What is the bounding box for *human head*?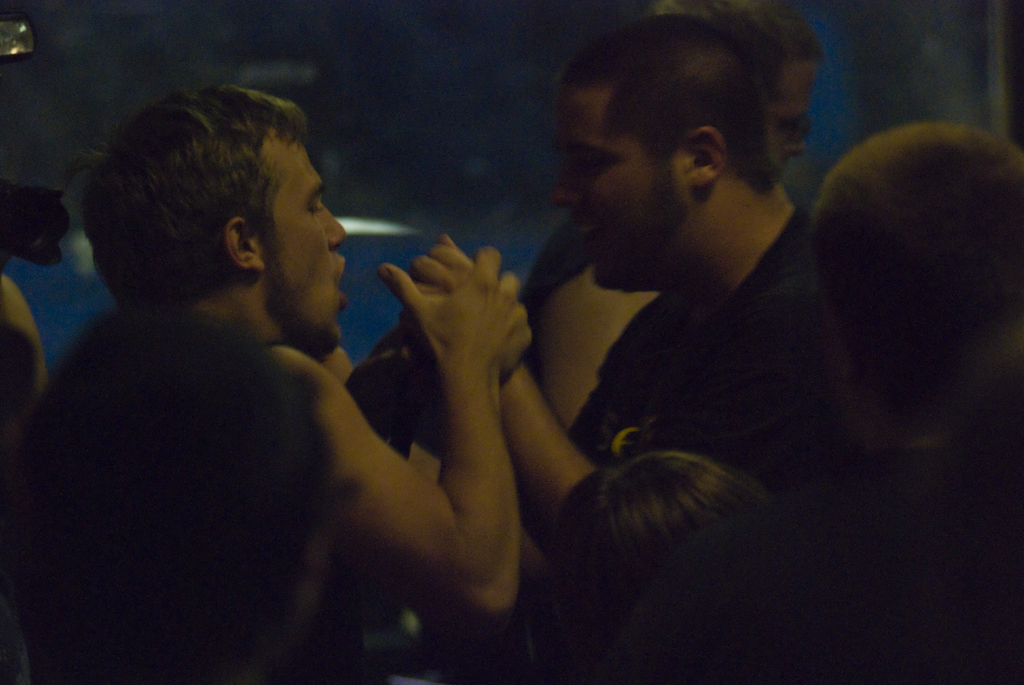
<bbox>555, 5, 791, 295</bbox>.
